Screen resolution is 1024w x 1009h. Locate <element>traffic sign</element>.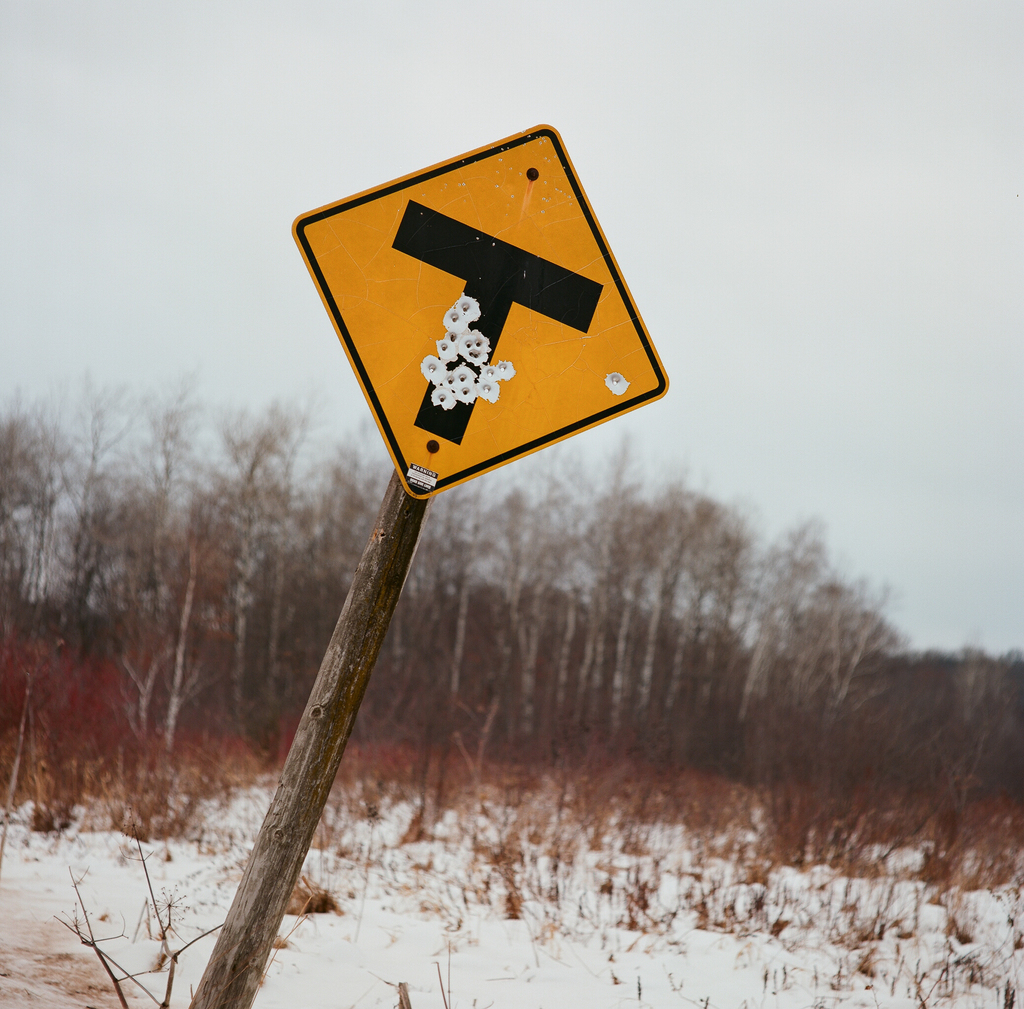
rect(295, 118, 671, 504).
